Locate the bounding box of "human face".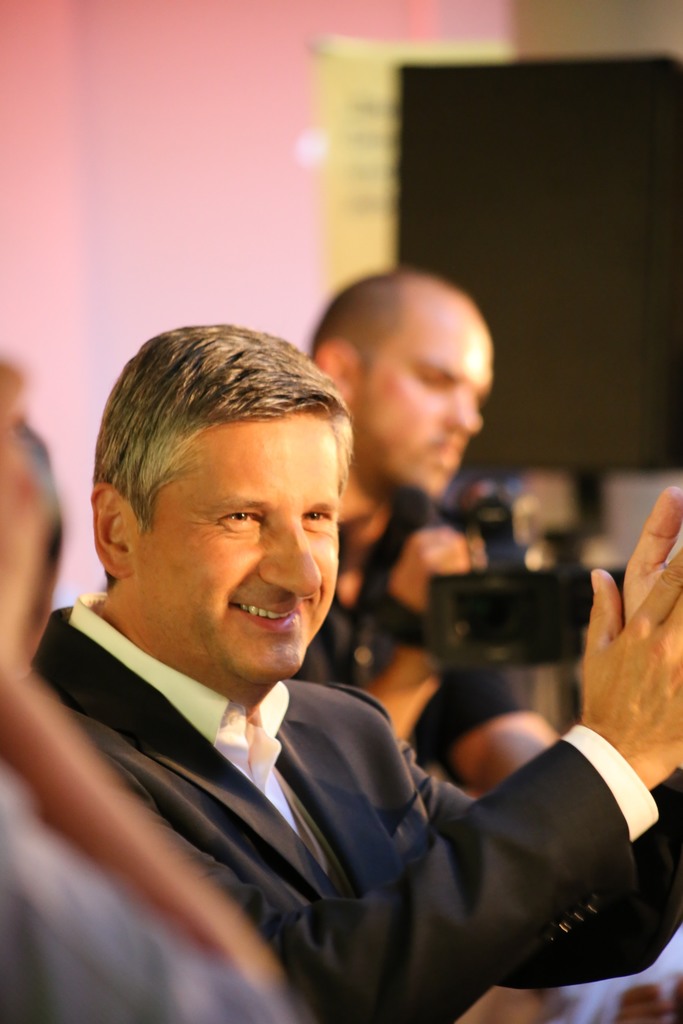
Bounding box: (left=349, top=302, right=495, bottom=498).
